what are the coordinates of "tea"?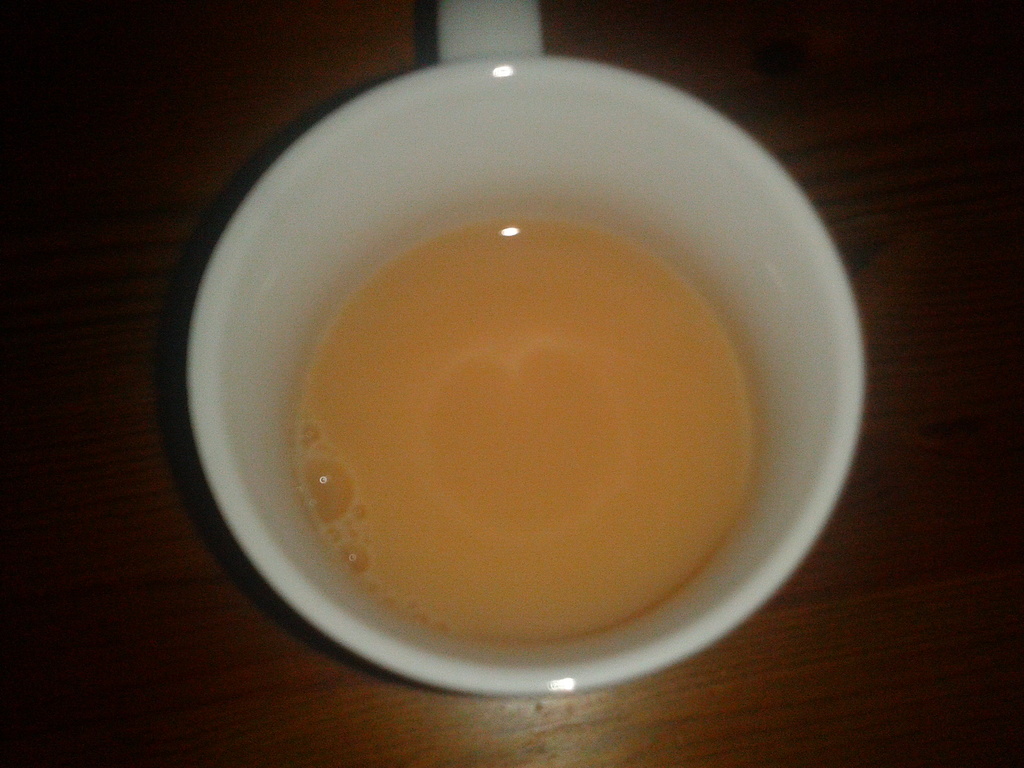
(284, 223, 752, 643).
